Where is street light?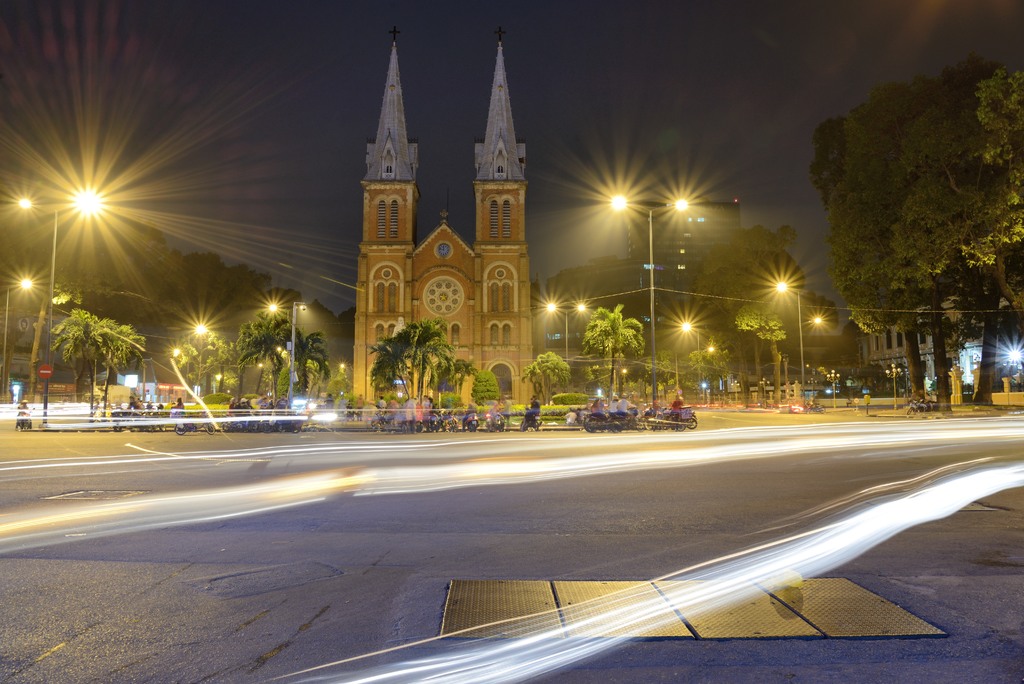
bbox(886, 362, 902, 414).
